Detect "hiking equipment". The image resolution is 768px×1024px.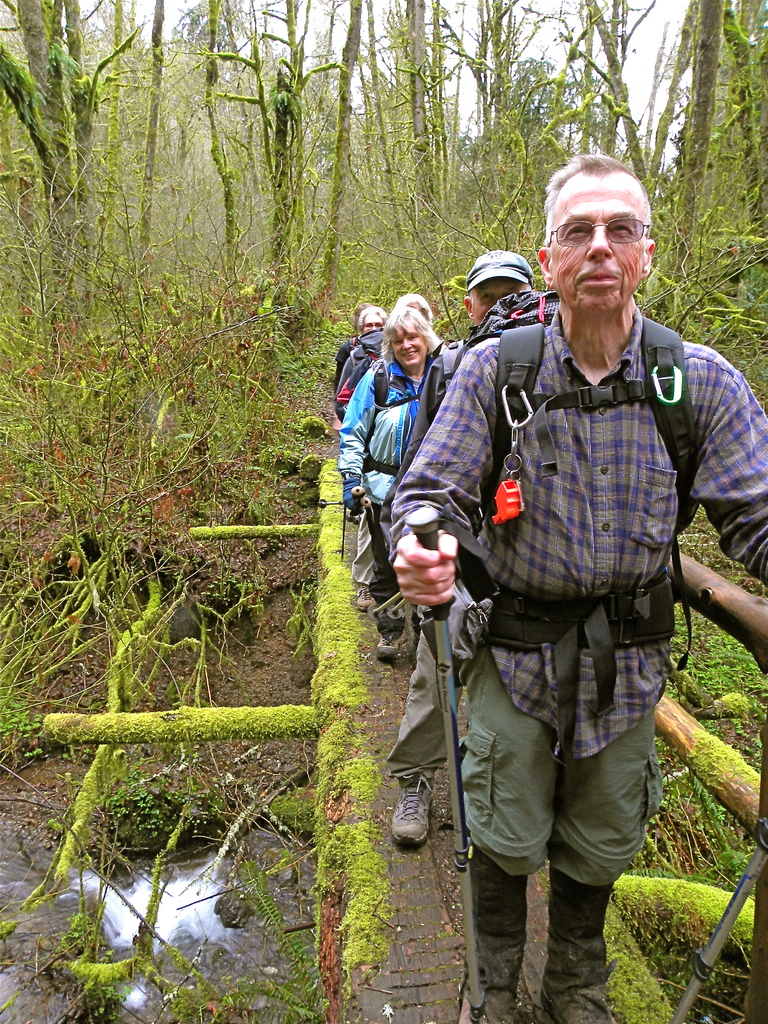
(left=314, top=488, right=367, bottom=505).
